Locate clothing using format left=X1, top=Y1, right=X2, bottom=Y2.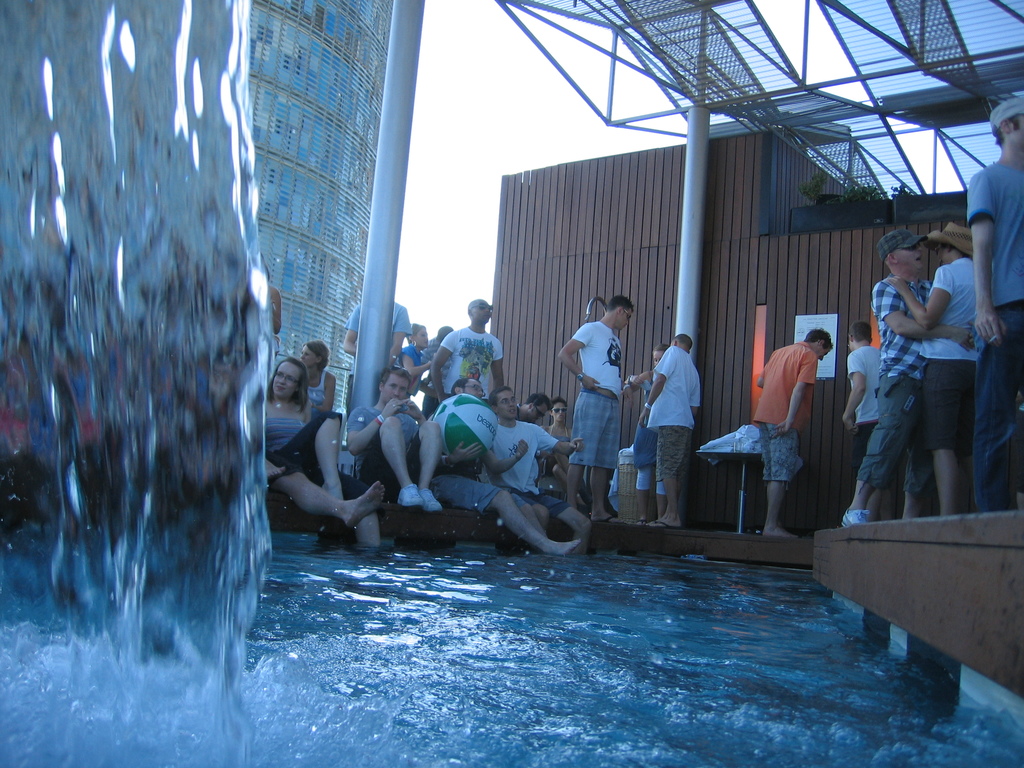
left=346, top=406, right=420, bottom=504.
